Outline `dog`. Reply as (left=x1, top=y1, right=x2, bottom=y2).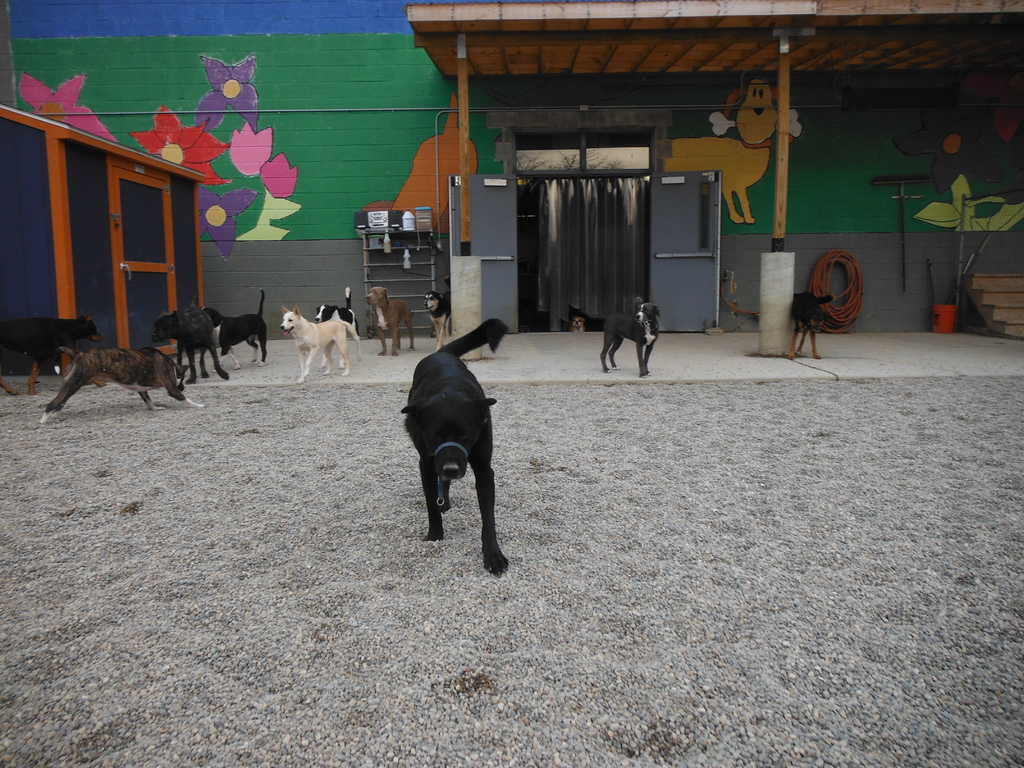
(left=314, top=284, right=360, bottom=364).
